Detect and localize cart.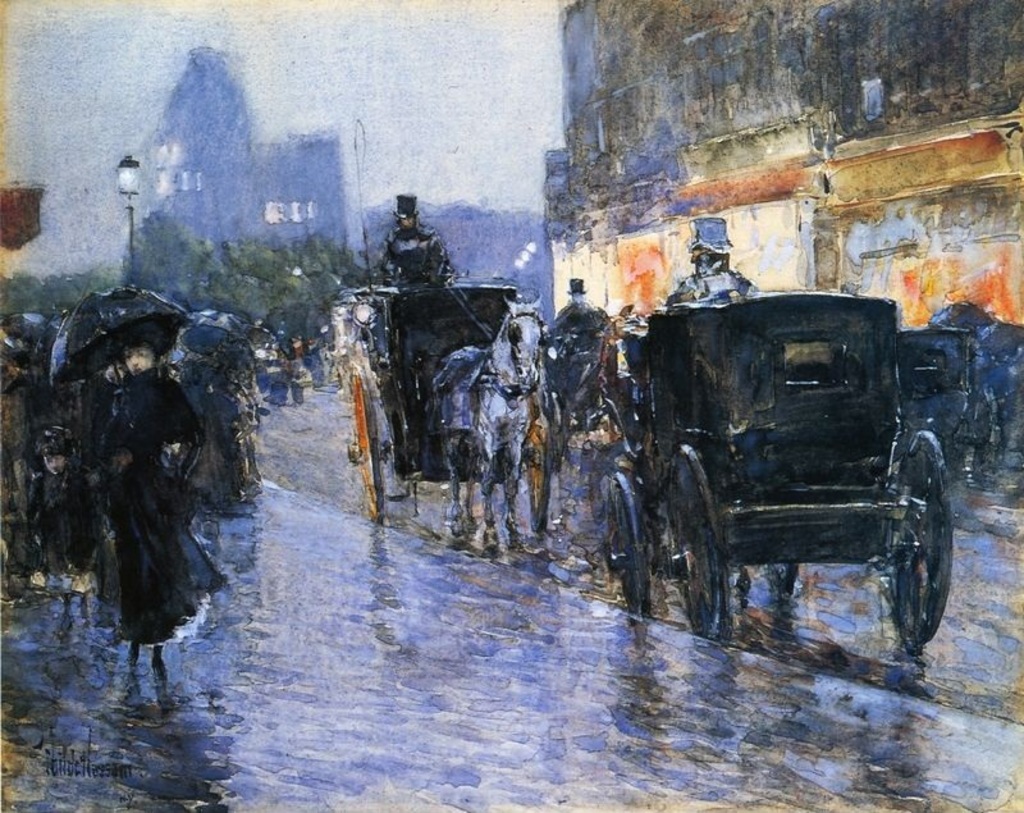
Localized at {"left": 892, "top": 324, "right": 1004, "bottom": 487}.
